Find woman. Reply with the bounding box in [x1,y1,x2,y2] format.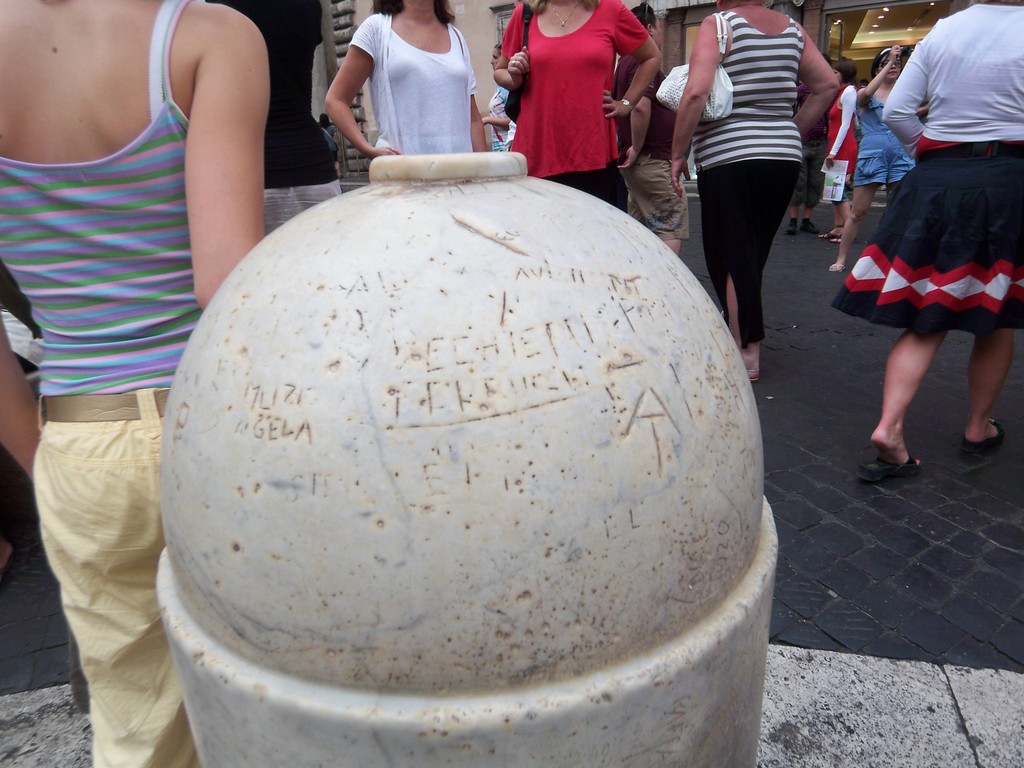
[826,47,918,273].
